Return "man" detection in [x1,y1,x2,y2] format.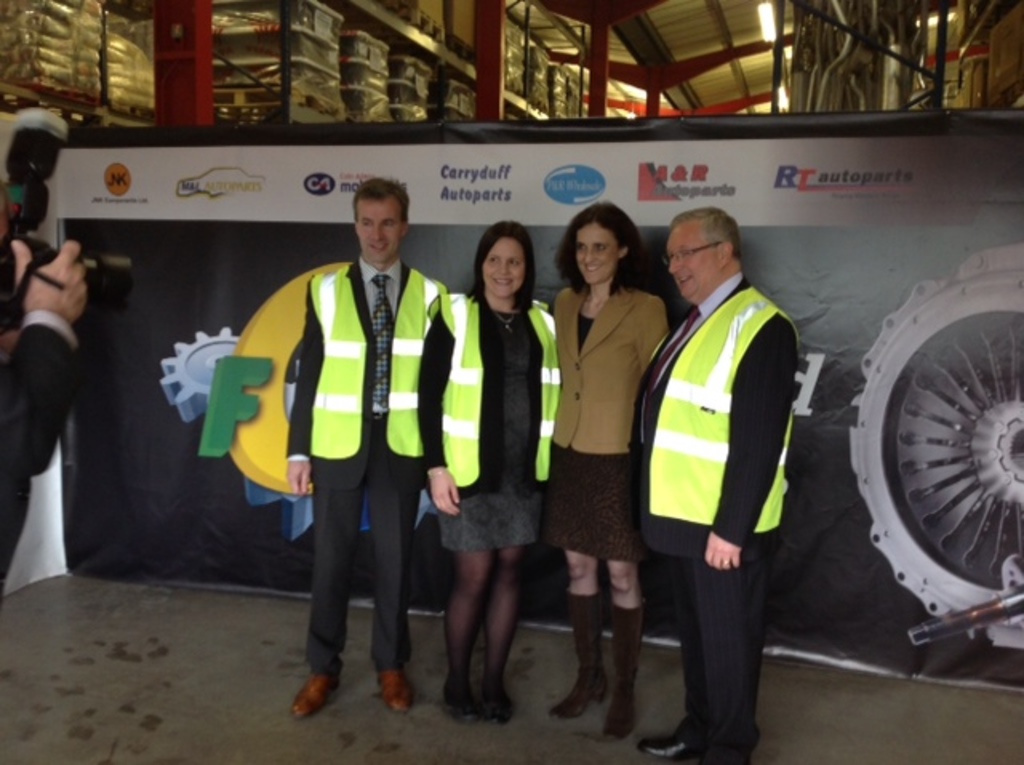
[0,232,90,626].
